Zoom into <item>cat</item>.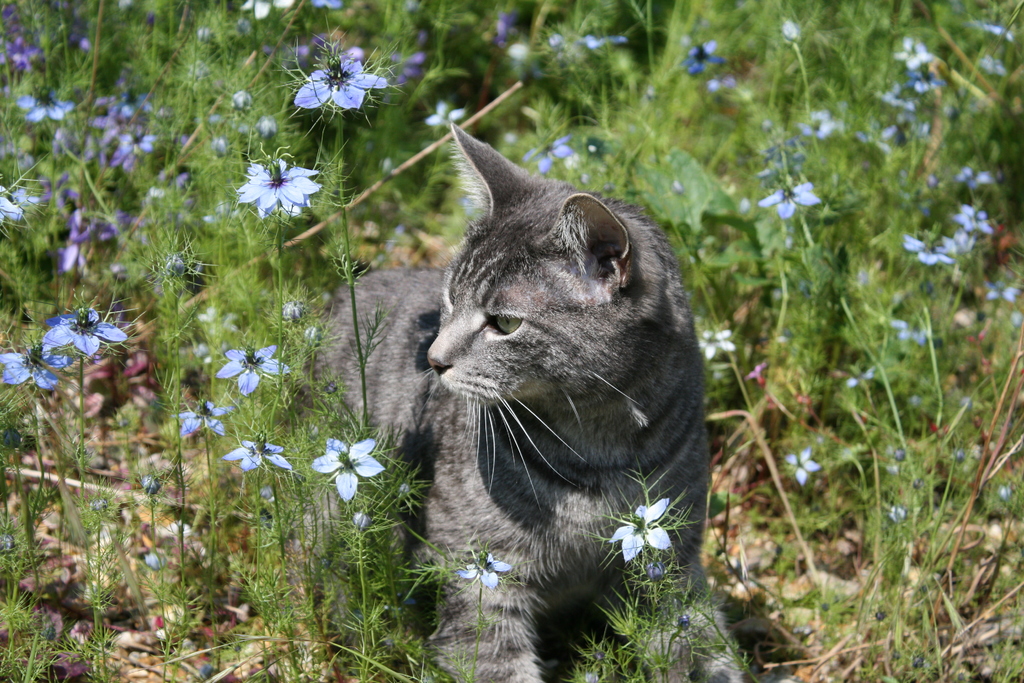
Zoom target: BBox(300, 117, 803, 682).
